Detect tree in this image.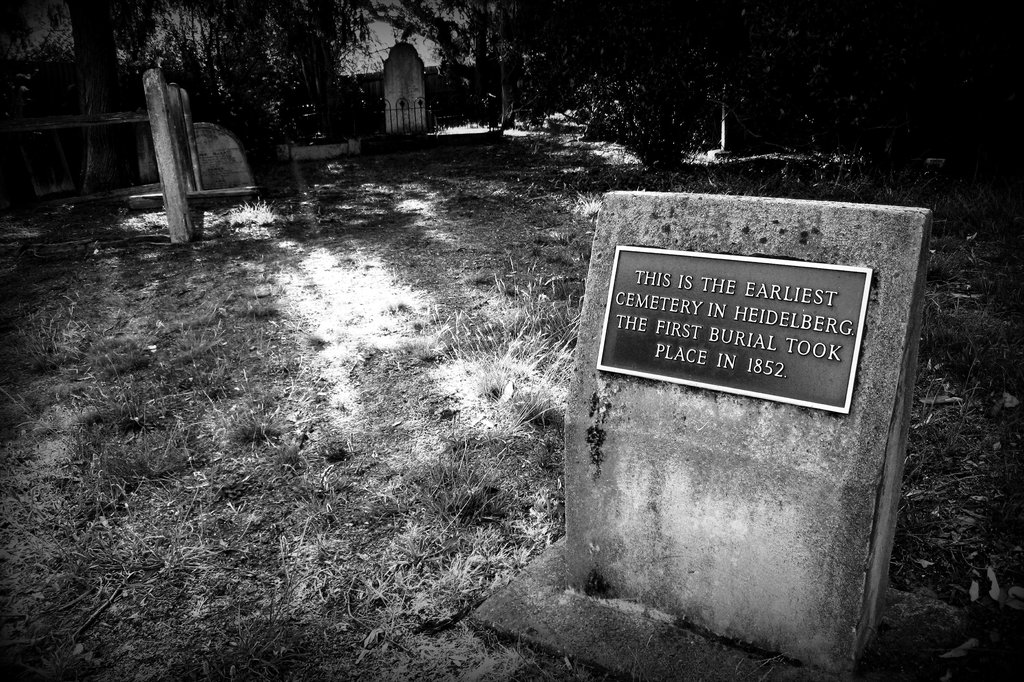
Detection: 80:0:129:189.
